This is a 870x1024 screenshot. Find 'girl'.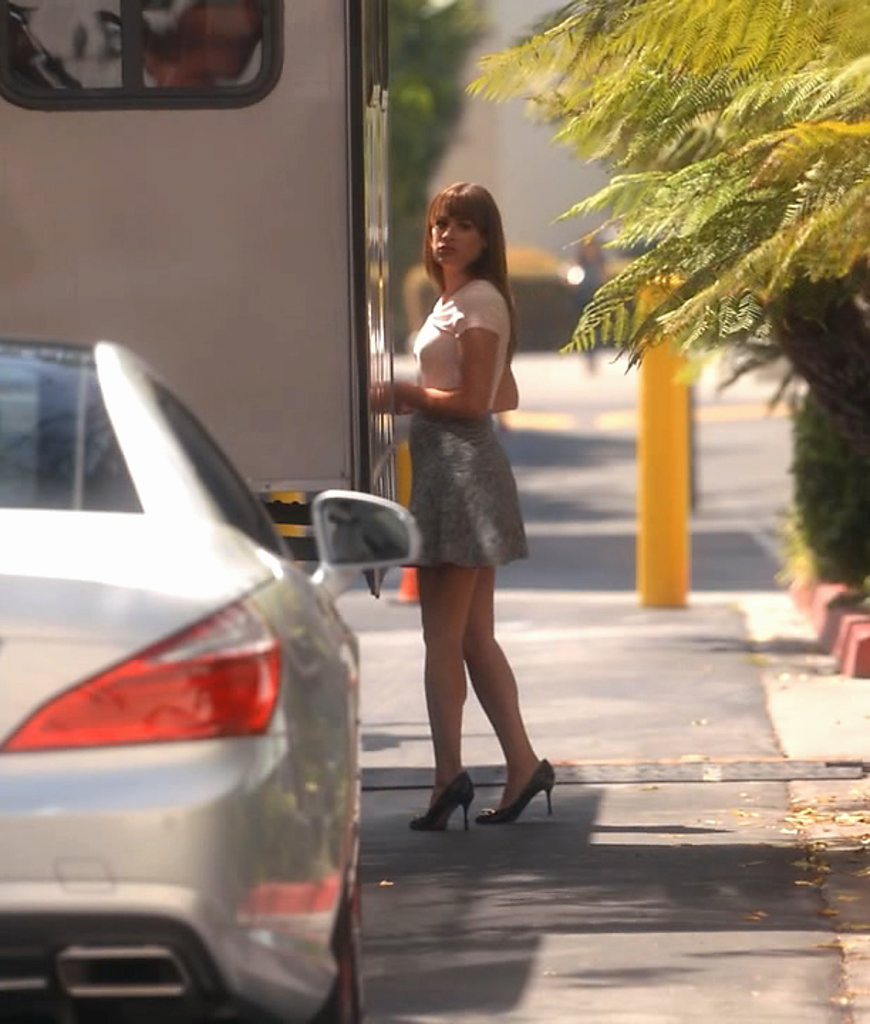
Bounding box: (390,176,557,833).
